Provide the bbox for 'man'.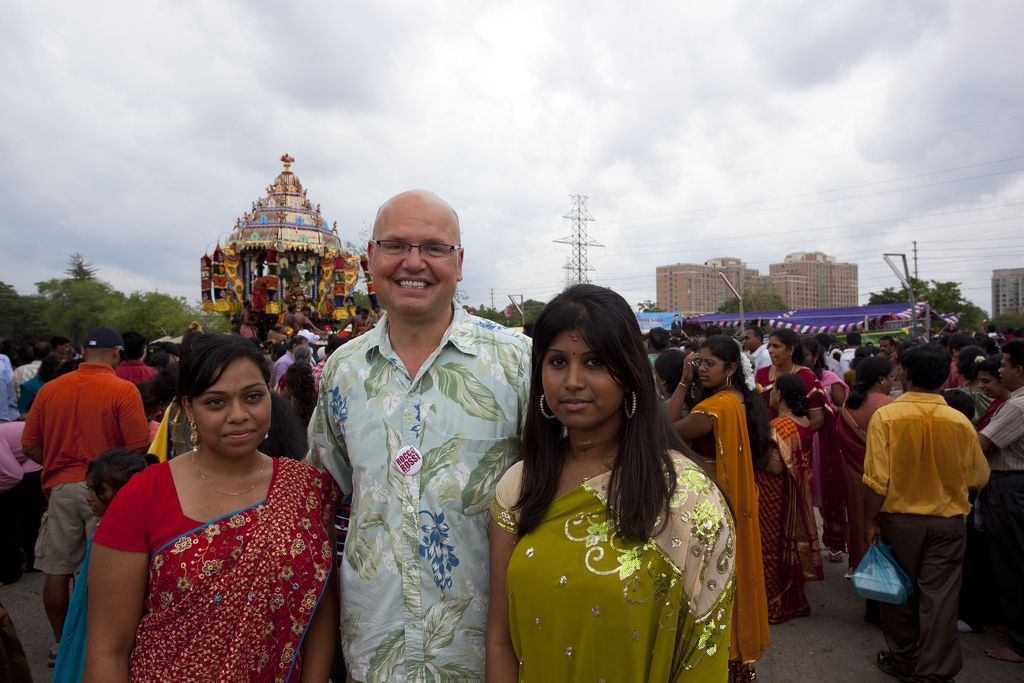
locate(978, 348, 1023, 659).
